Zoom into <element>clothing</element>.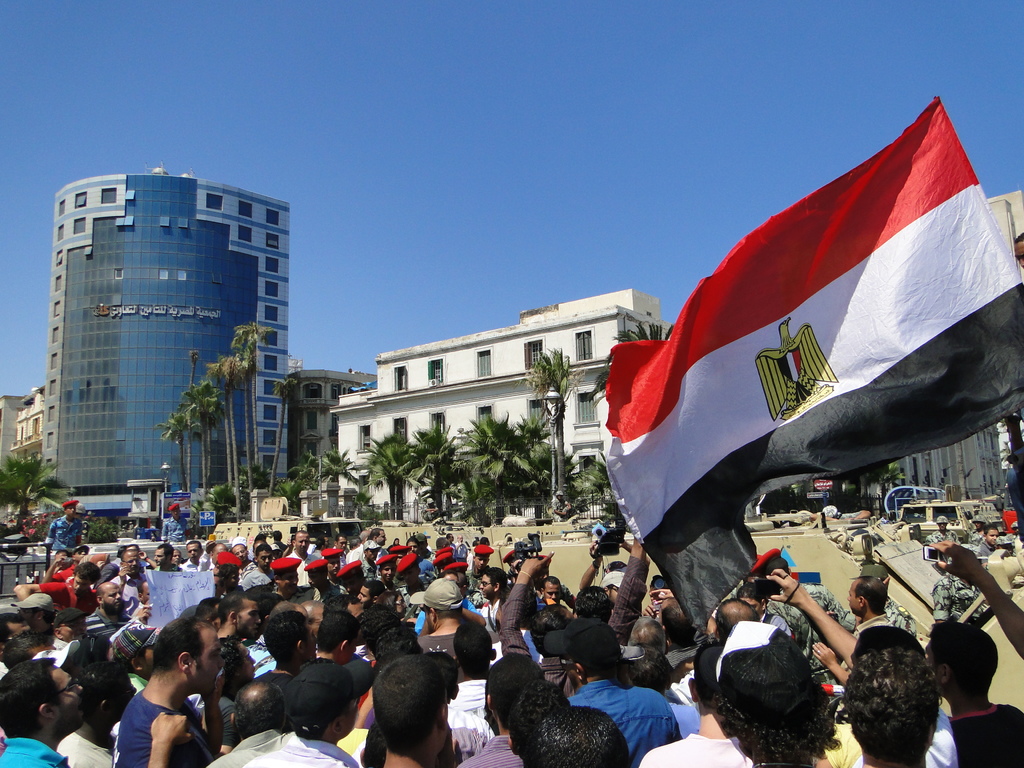
Zoom target: l=1003, t=529, r=1018, b=559.
